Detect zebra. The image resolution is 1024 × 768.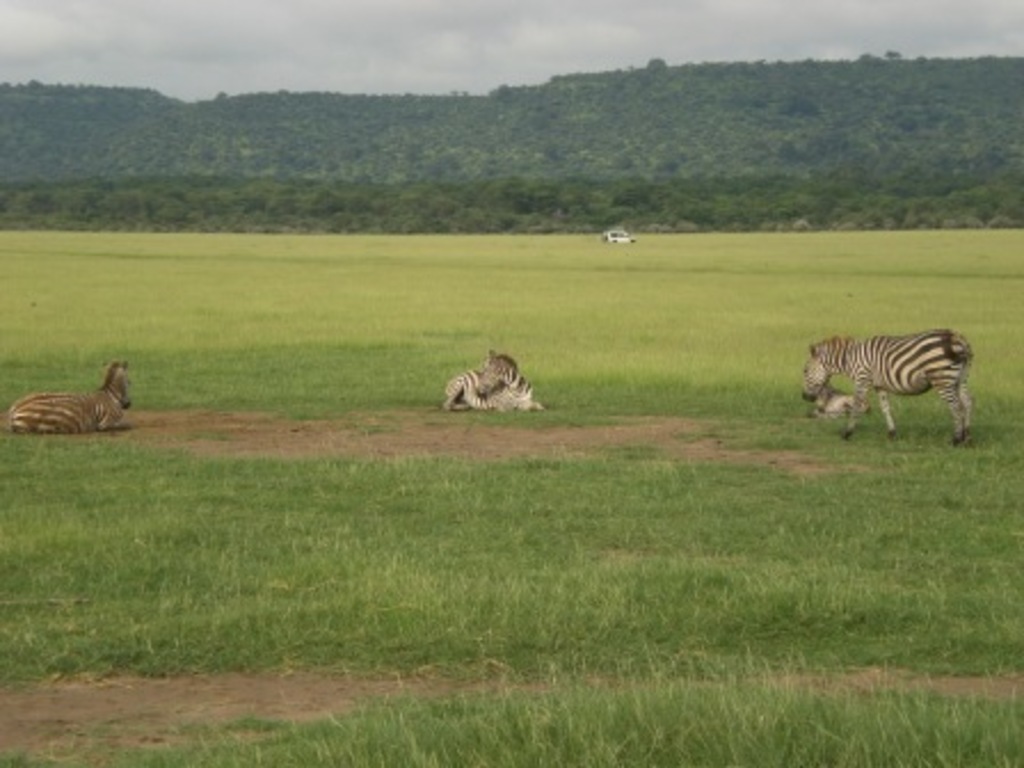
<bbox>0, 354, 137, 430</bbox>.
